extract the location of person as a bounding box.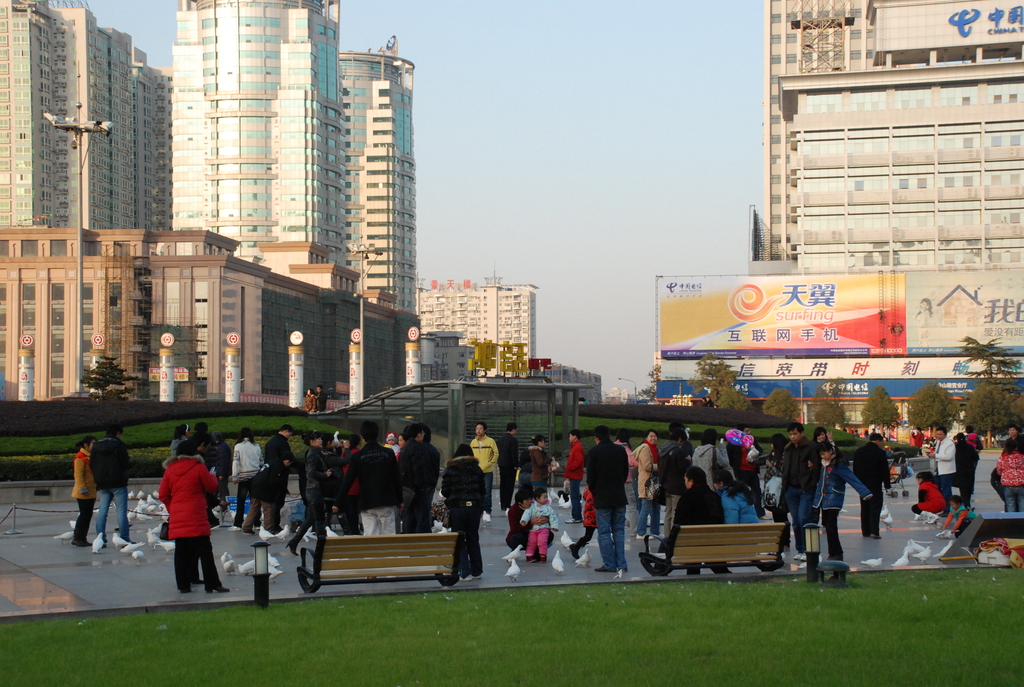
<region>657, 421, 694, 494</region>.
